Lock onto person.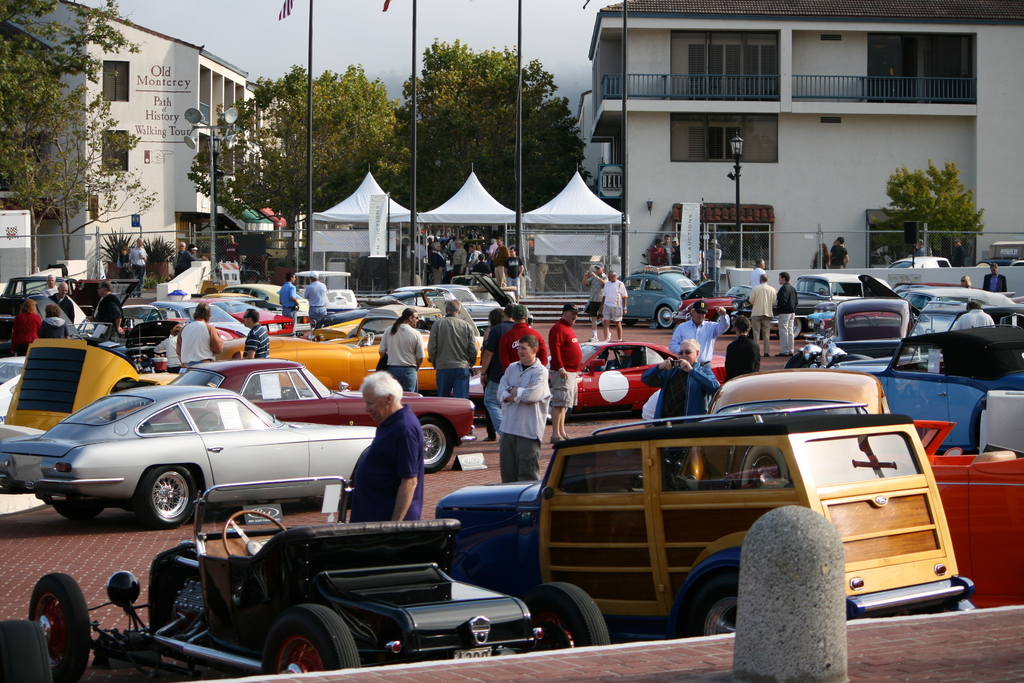
Locked: 636:339:717:418.
